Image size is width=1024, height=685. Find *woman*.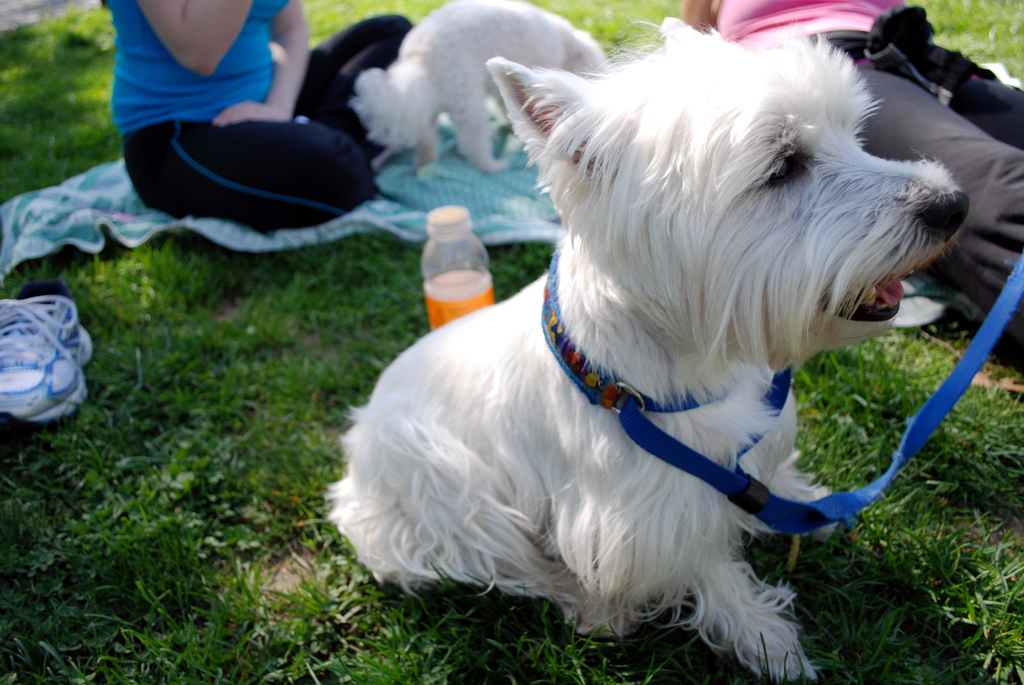
select_region(101, 0, 420, 237).
